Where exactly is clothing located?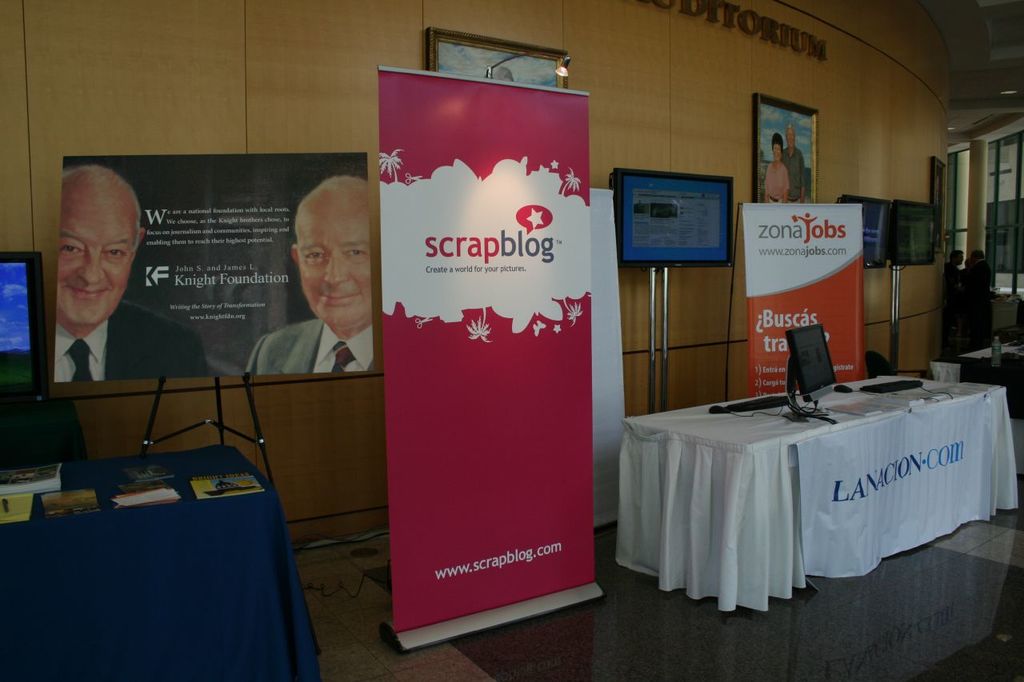
Its bounding box is select_region(56, 296, 211, 381).
